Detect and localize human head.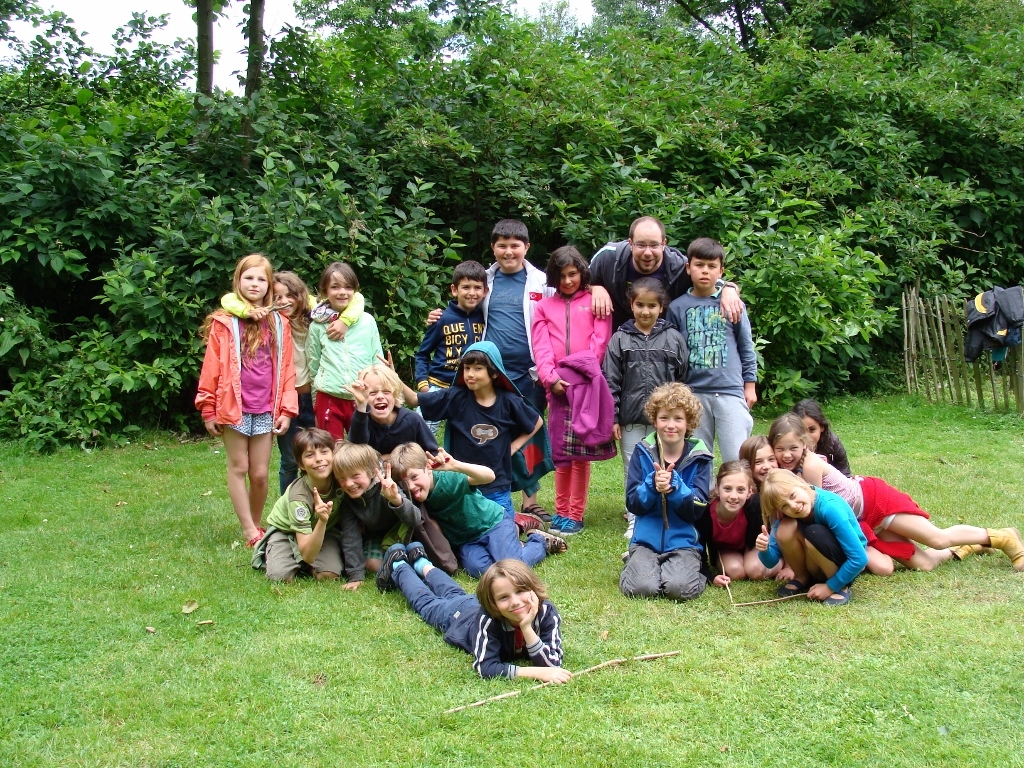
Localized at bbox(625, 280, 668, 330).
